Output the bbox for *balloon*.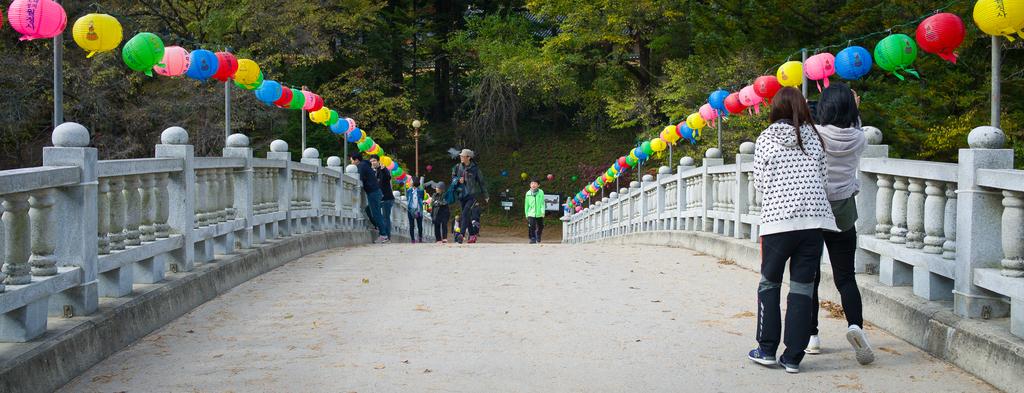
x1=751, y1=75, x2=780, y2=105.
